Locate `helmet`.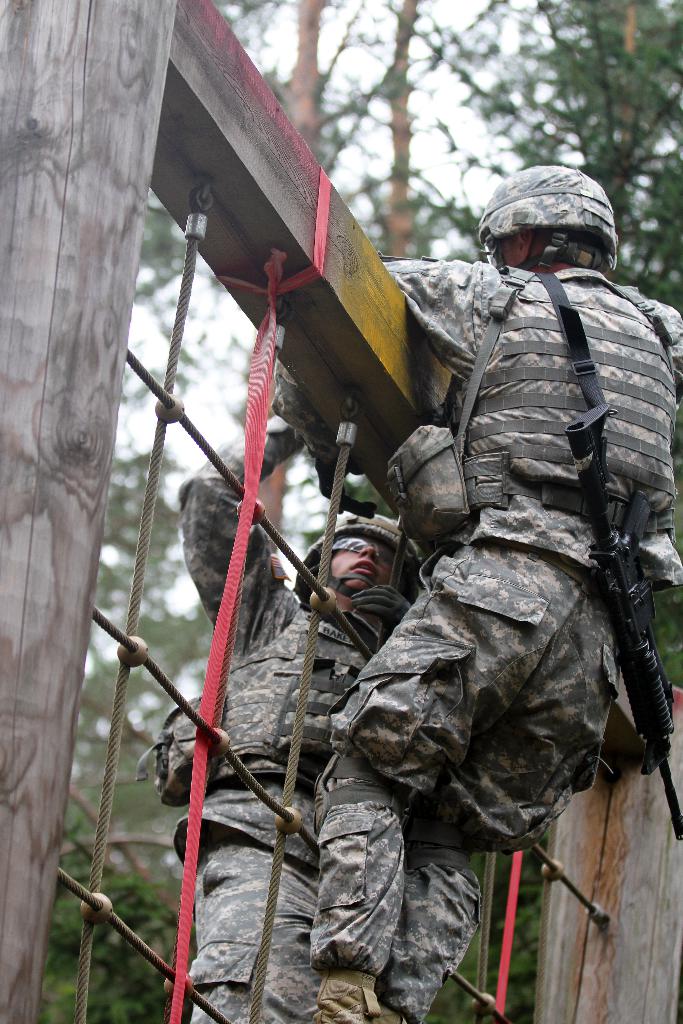
Bounding box: 283,494,431,632.
